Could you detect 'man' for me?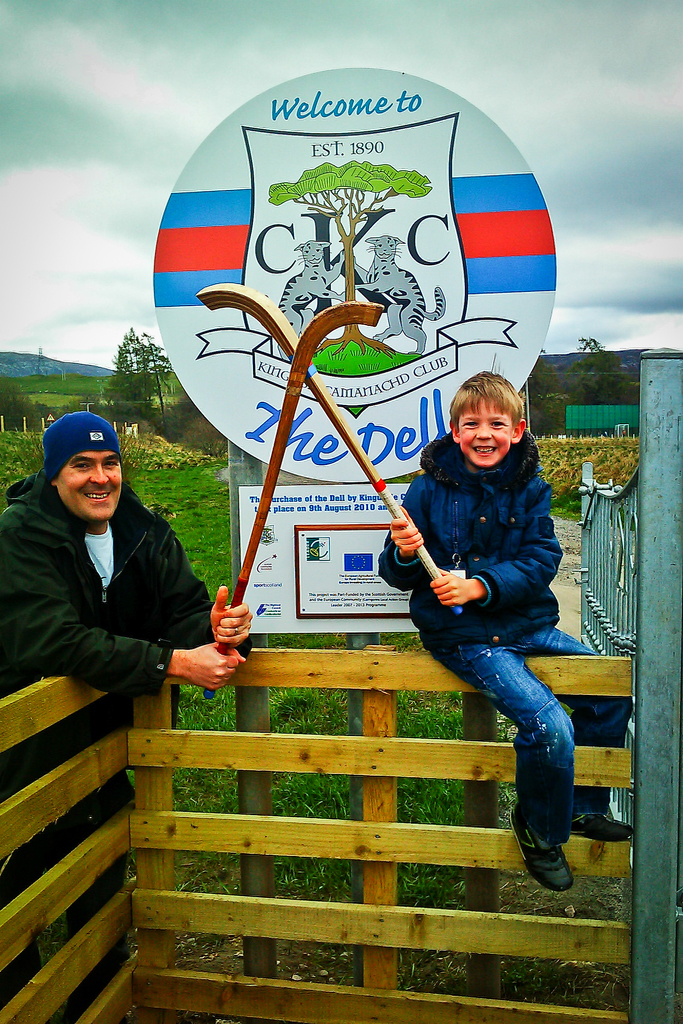
Detection result: select_region(372, 382, 650, 893).
